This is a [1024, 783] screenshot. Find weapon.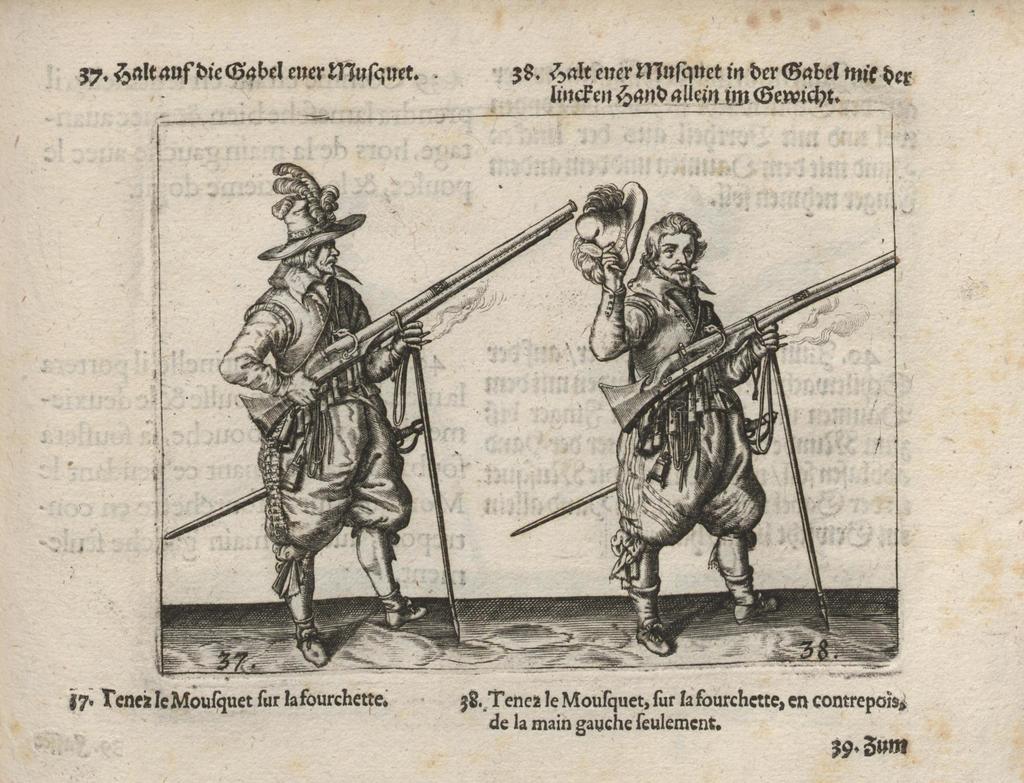
Bounding box: 420, 336, 459, 641.
